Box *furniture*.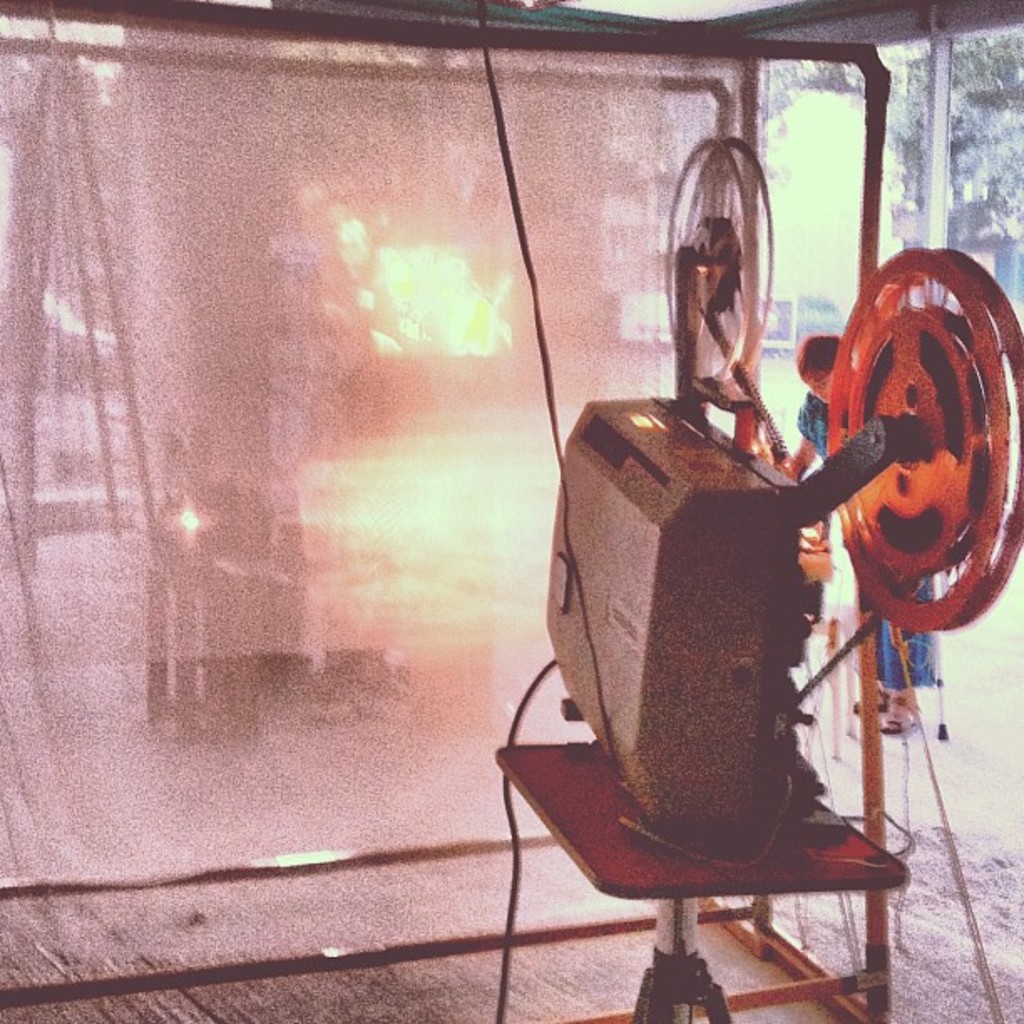
494,743,907,1022.
